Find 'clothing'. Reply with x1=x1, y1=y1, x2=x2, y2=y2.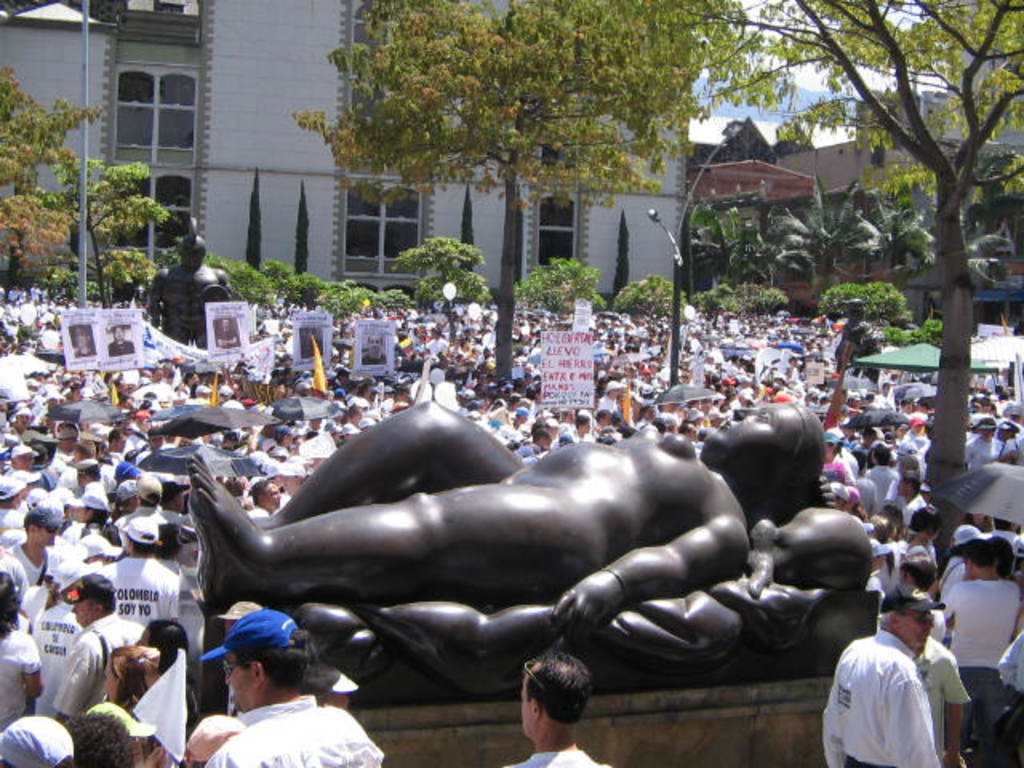
x1=200, y1=699, x2=378, y2=766.
